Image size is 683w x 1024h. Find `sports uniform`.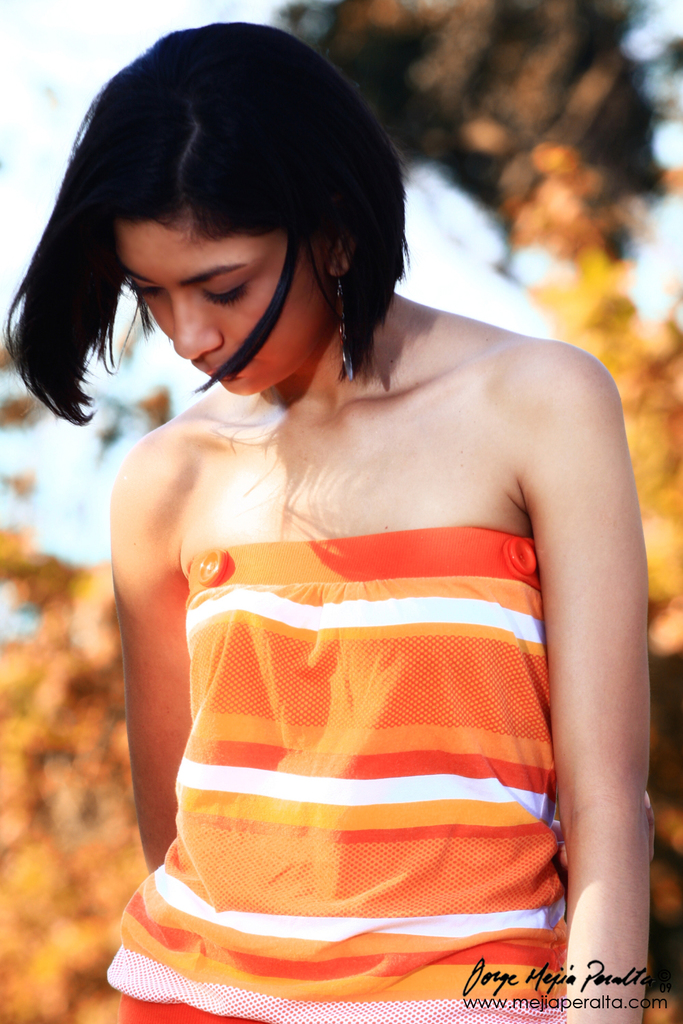
locate(100, 526, 588, 1023).
